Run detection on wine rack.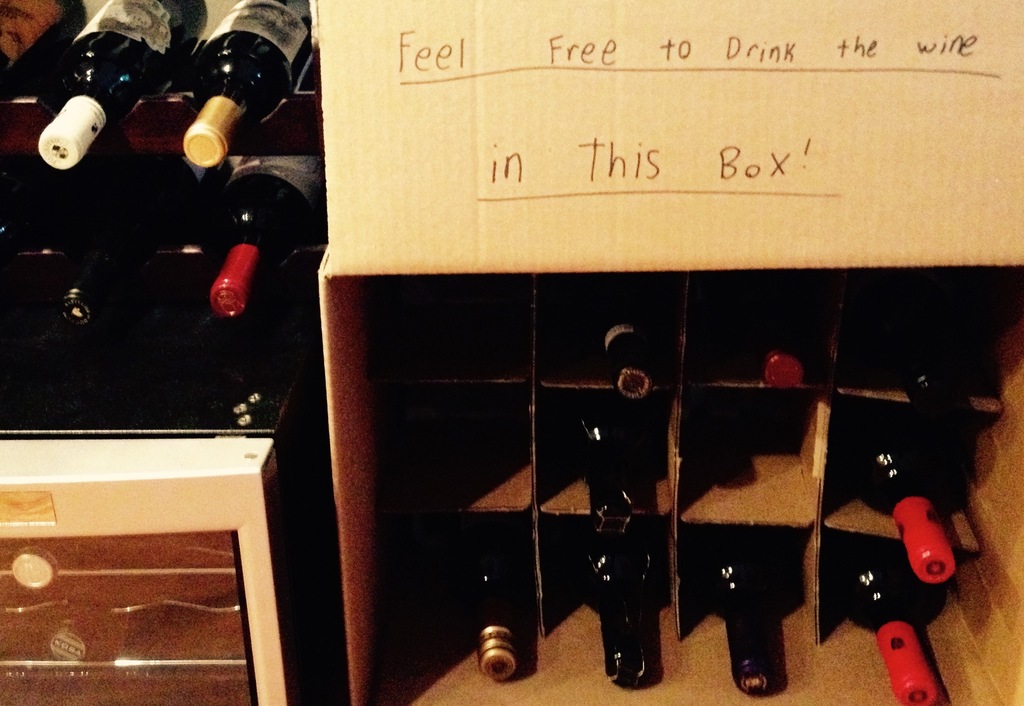
Result: 318:274:1023:705.
